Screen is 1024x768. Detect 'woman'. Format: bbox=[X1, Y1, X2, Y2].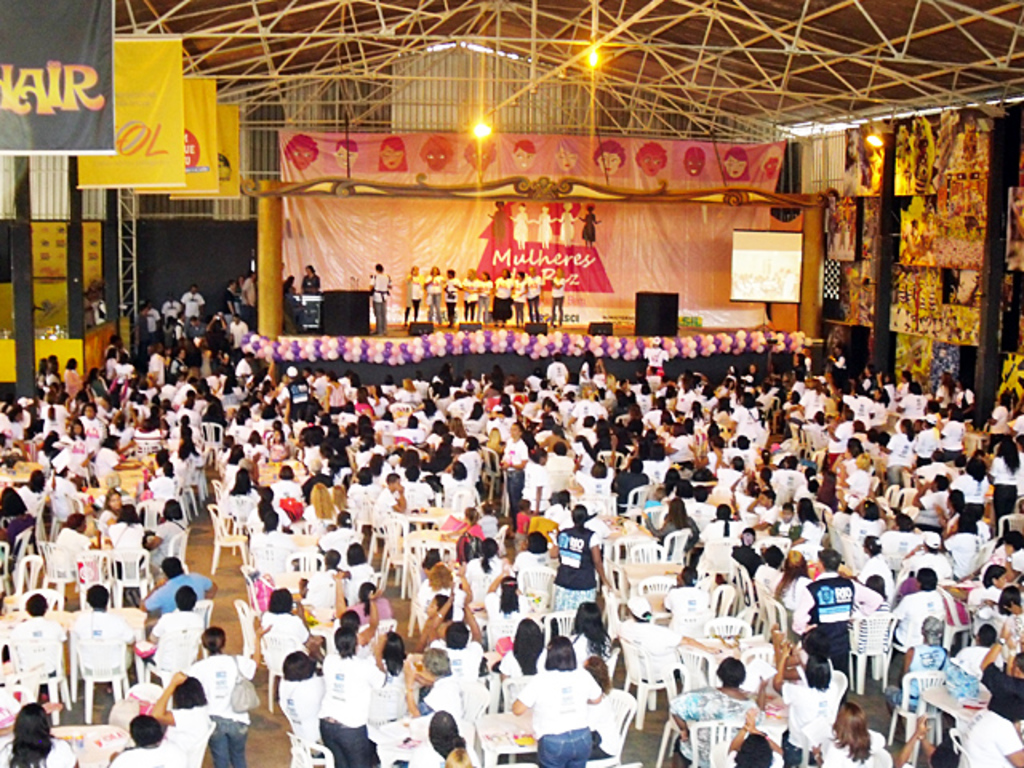
bbox=[354, 426, 384, 458].
